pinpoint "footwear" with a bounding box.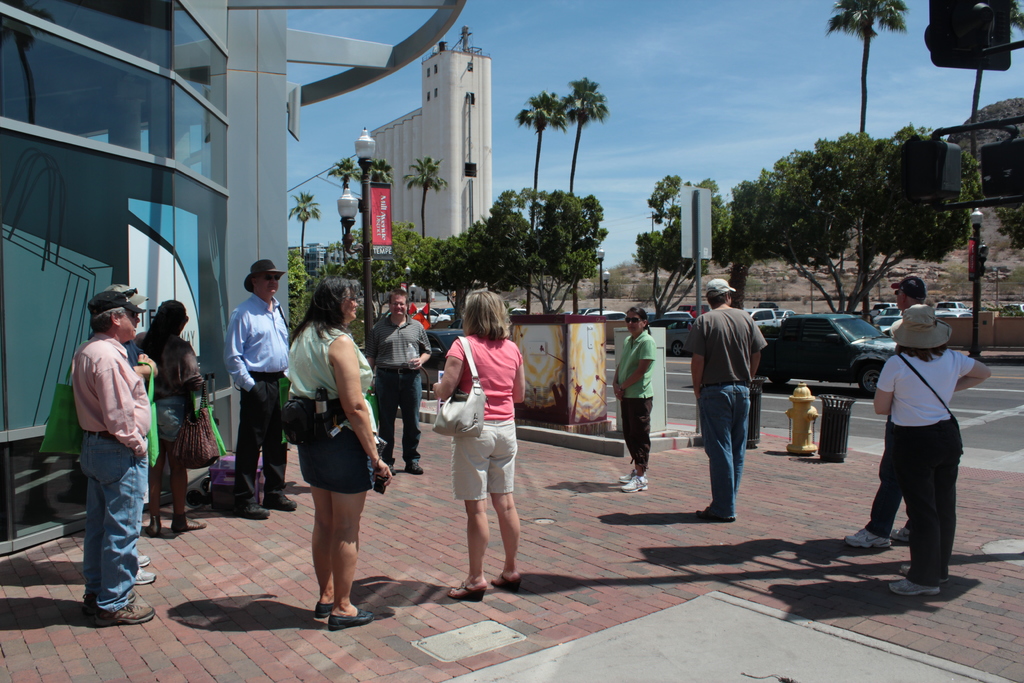
left=79, top=593, right=140, bottom=618.
